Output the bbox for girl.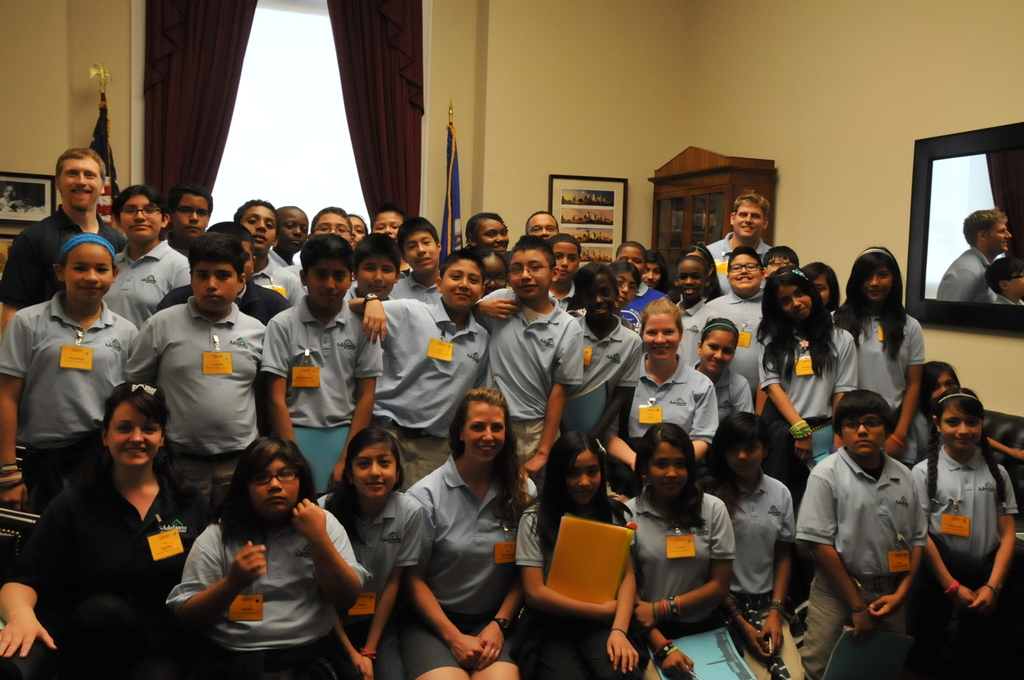
bbox(471, 248, 513, 296).
